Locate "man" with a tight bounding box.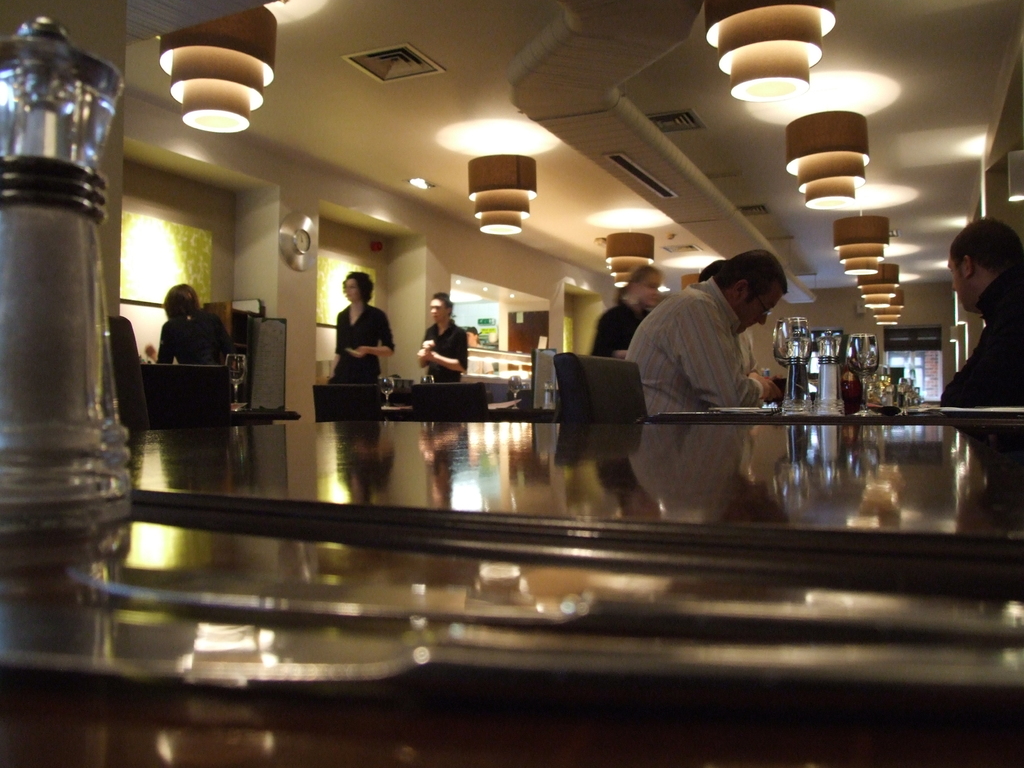
select_region(640, 248, 811, 428).
